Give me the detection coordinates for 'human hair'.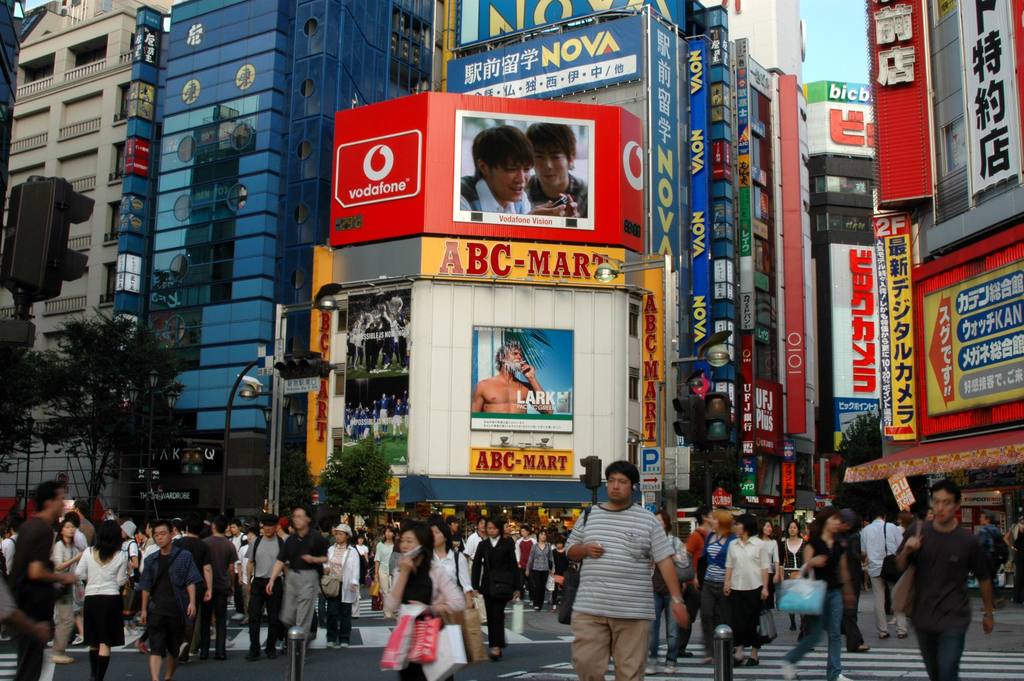
rect(808, 503, 840, 543).
